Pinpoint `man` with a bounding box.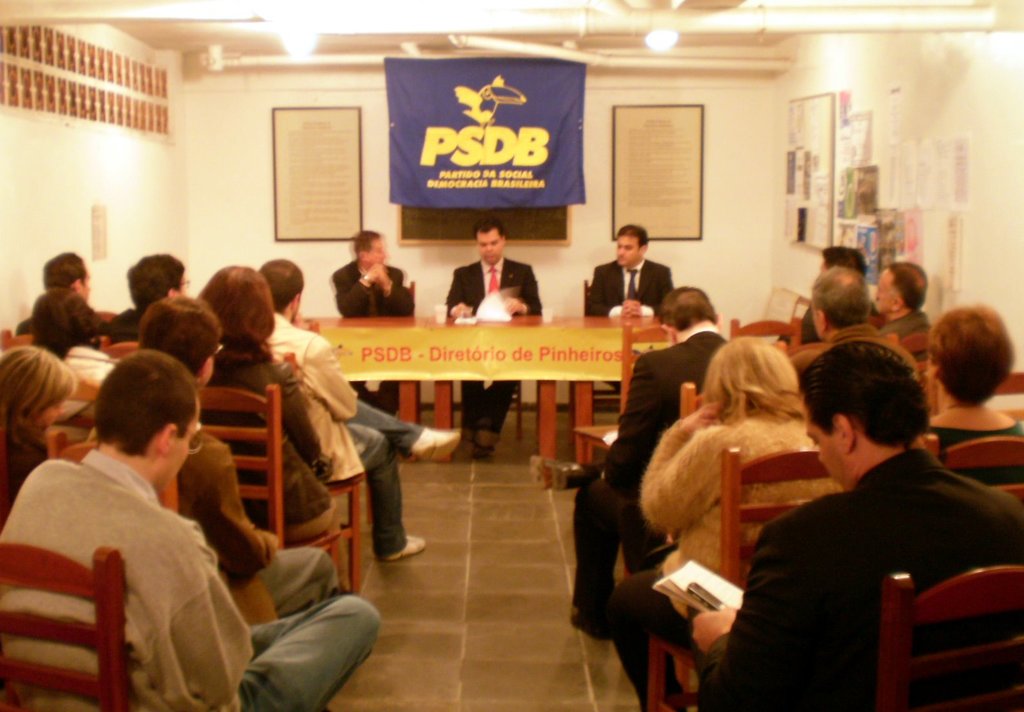
bbox(801, 246, 890, 352).
